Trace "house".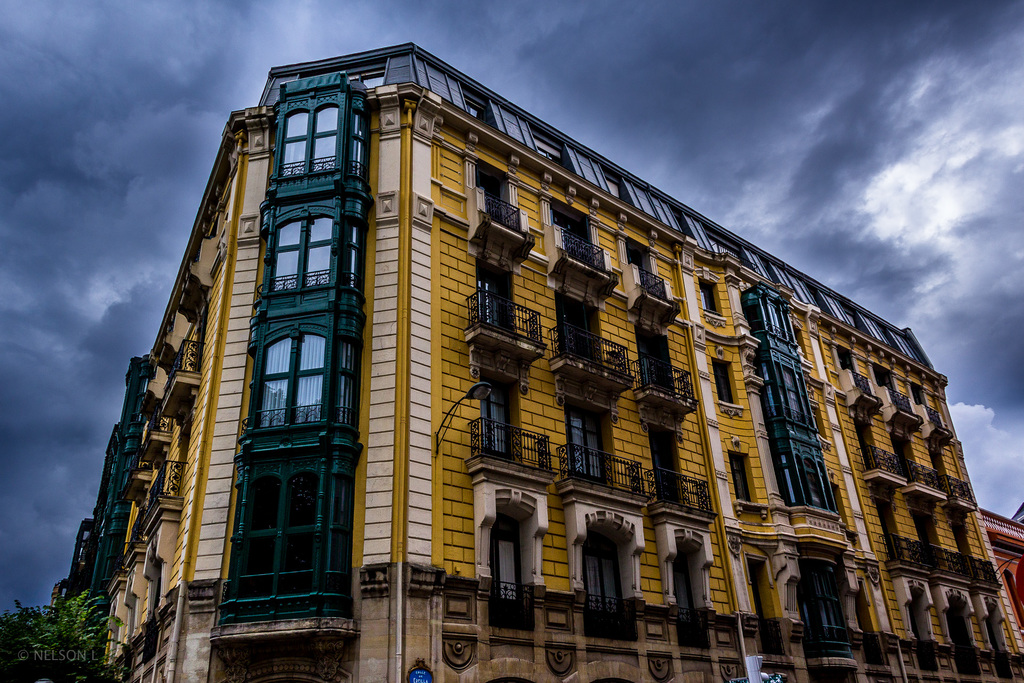
Traced to <box>241,51,490,682</box>.
